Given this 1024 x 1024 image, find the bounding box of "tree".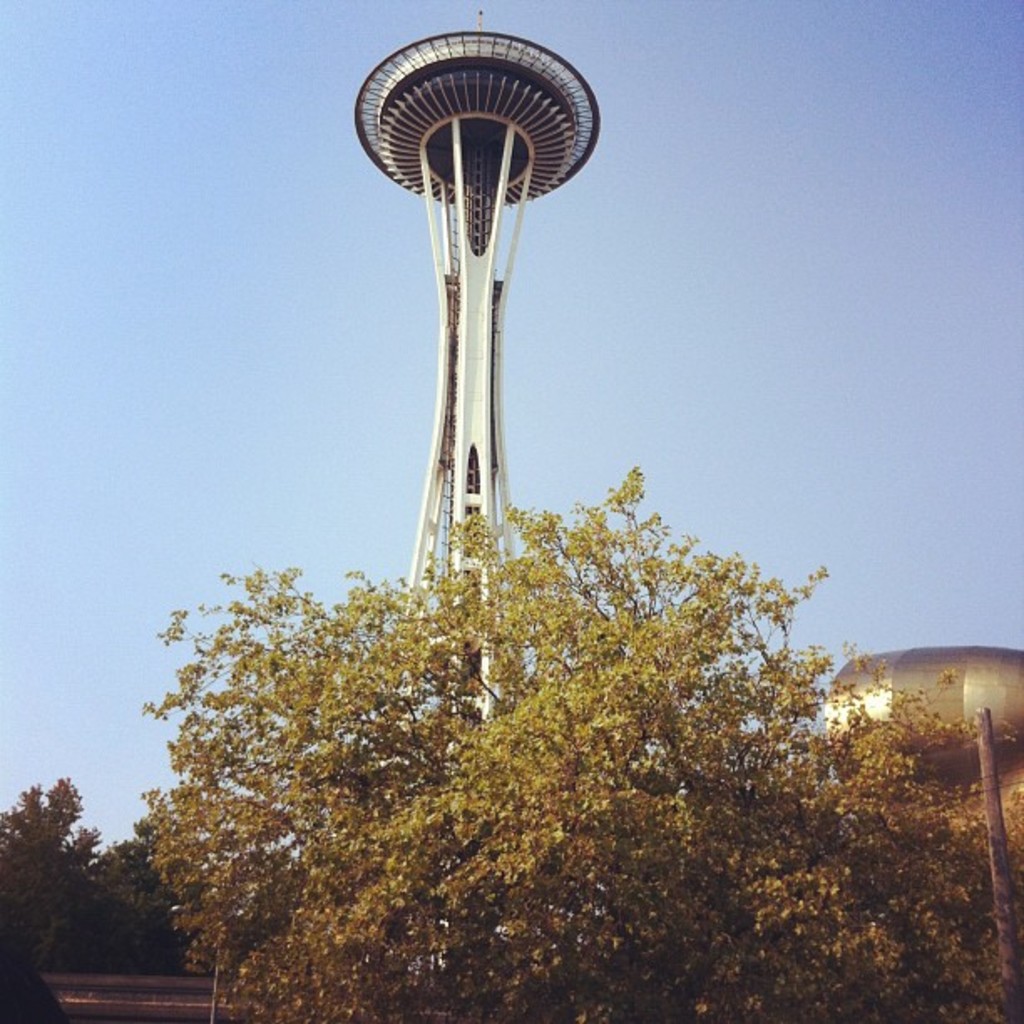
box=[102, 823, 218, 969].
